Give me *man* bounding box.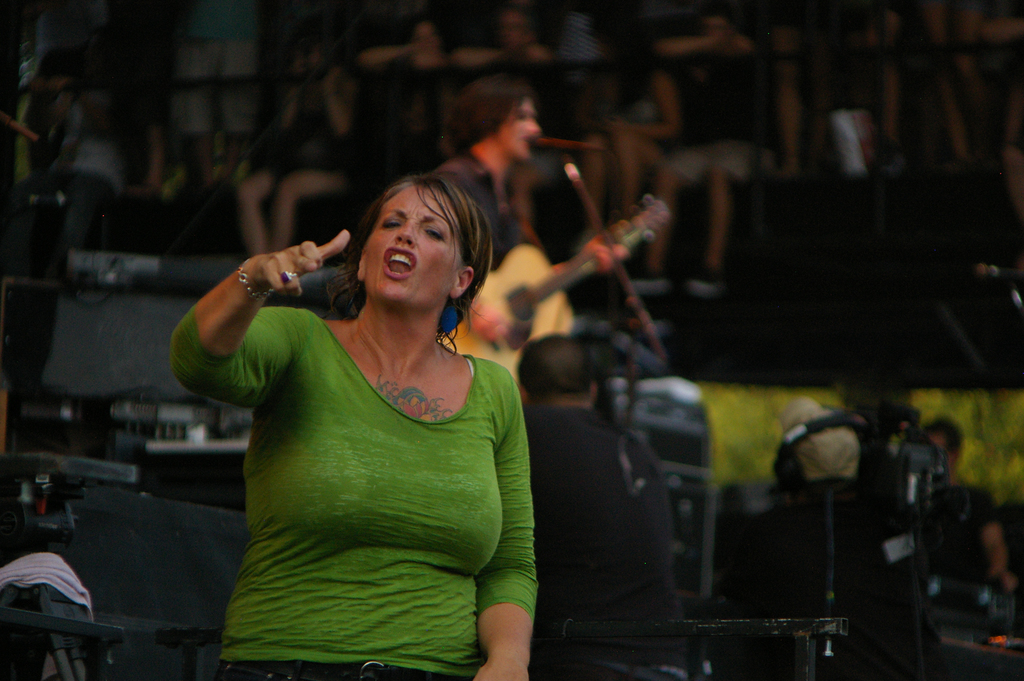
(left=510, top=334, right=680, bottom=680).
